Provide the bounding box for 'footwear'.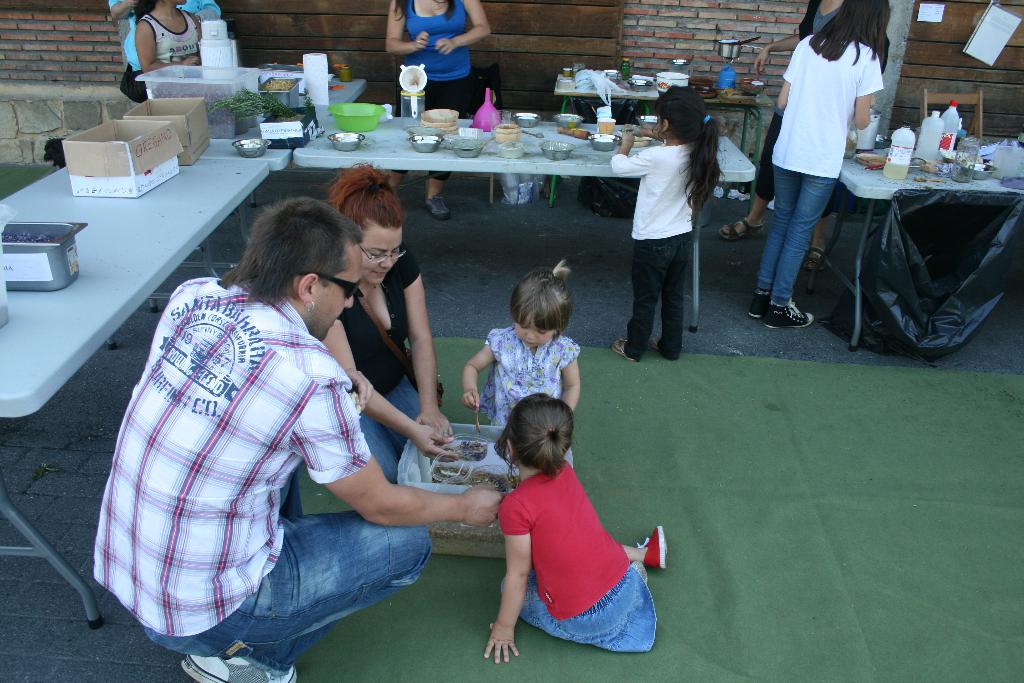
[x1=746, y1=289, x2=768, y2=318].
